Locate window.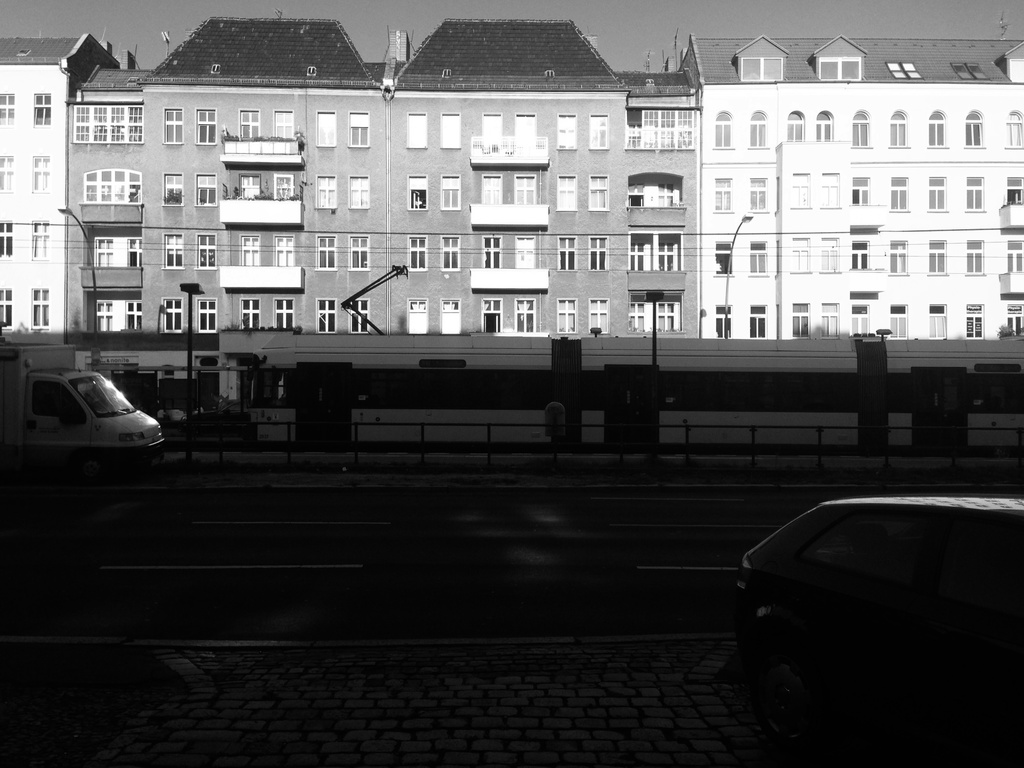
Bounding box: bbox(657, 304, 678, 332).
